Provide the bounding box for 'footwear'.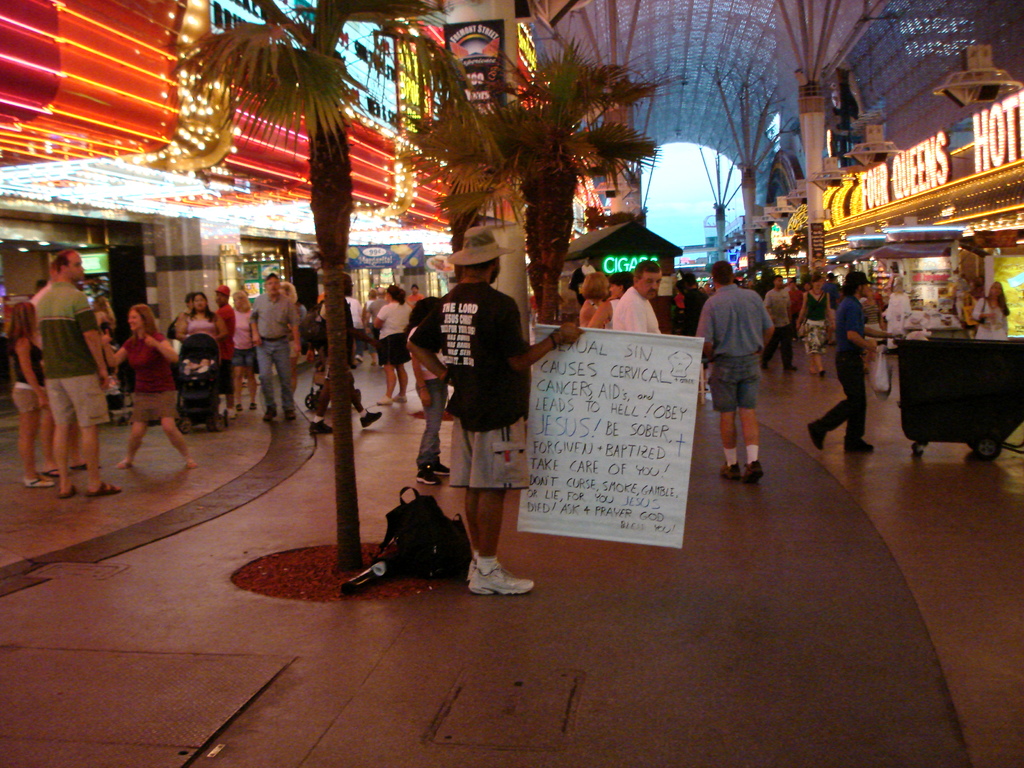
<bbox>228, 406, 237, 417</bbox>.
